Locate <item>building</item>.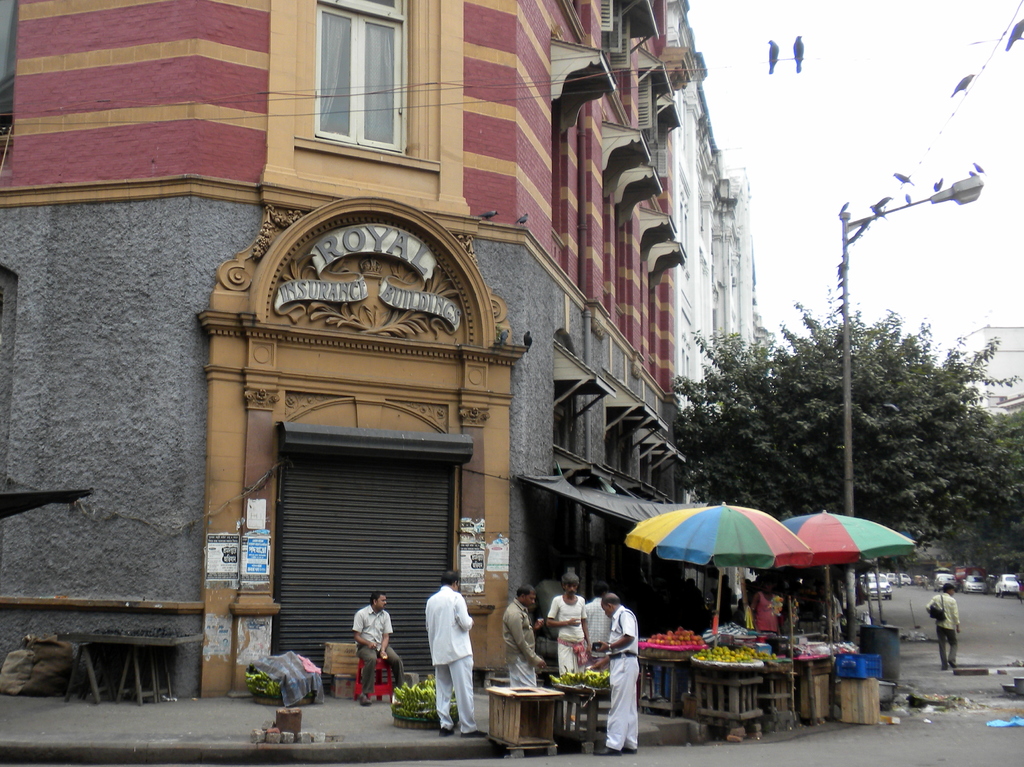
Bounding box: bbox=(946, 324, 1023, 422).
